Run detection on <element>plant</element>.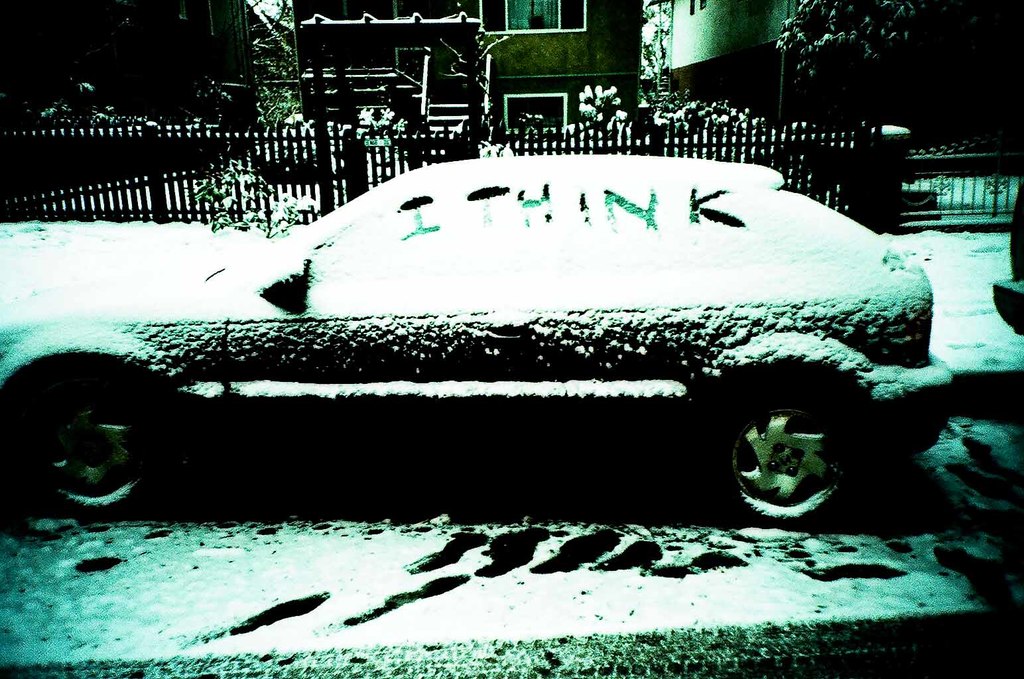
Result: Rect(649, 80, 761, 162).
